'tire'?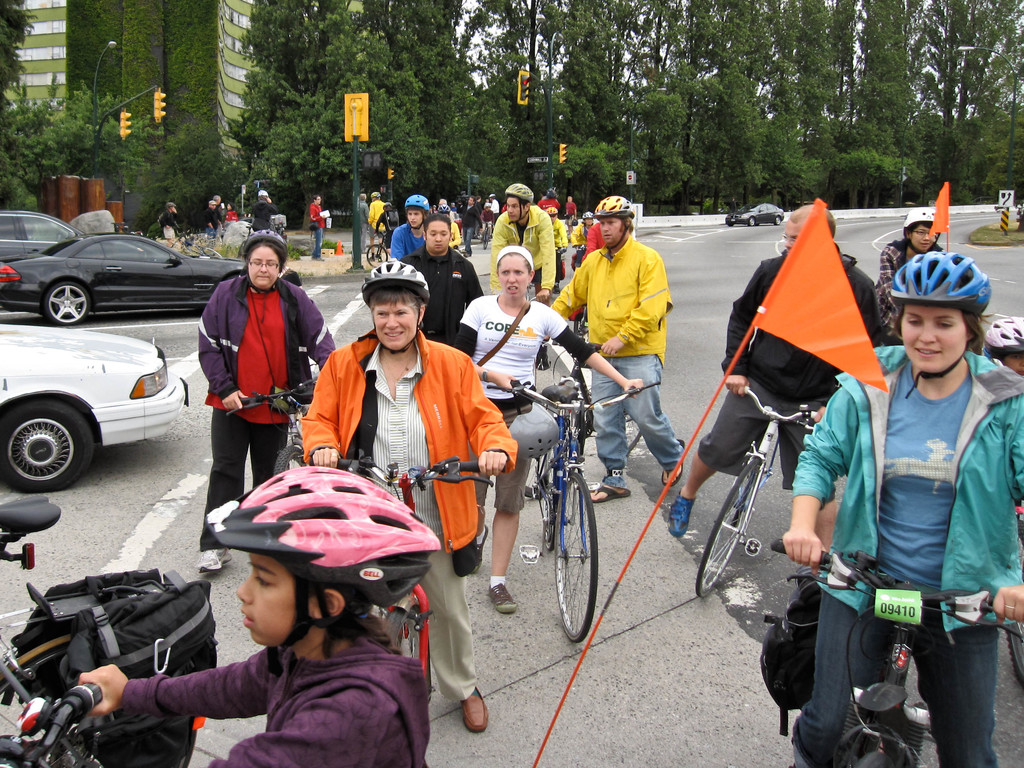
<bbox>1005, 514, 1023, 688</bbox>
